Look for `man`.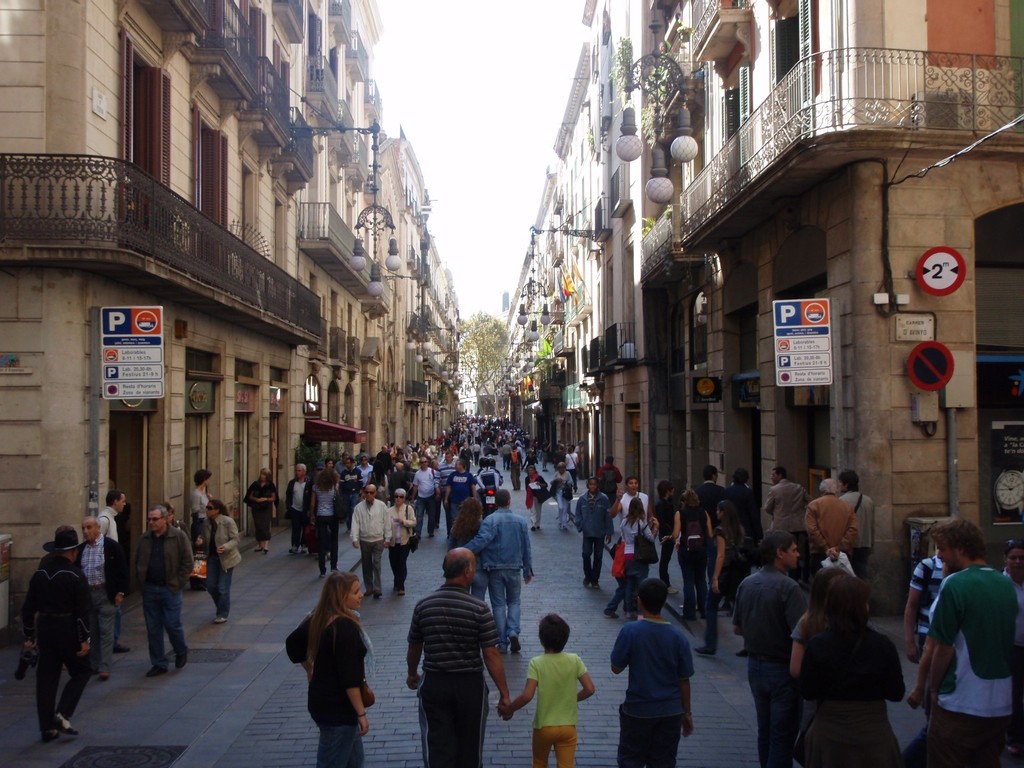
Found: (908,553,947,665).
